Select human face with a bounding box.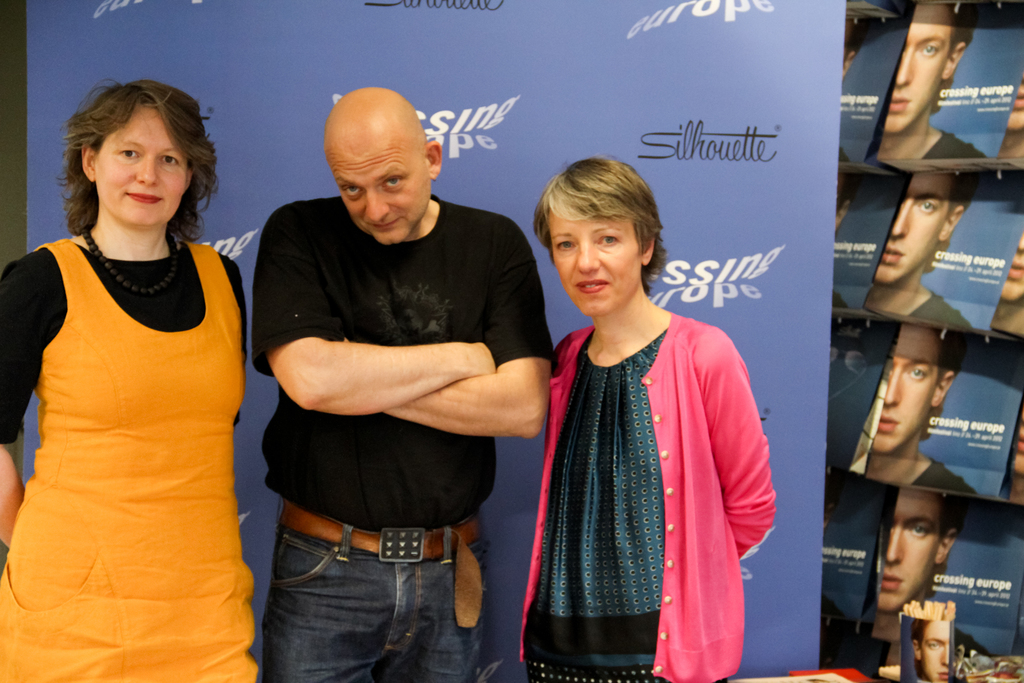
{"x1": 881, "y1": 488, "x2": 936, "y2": 611}.
